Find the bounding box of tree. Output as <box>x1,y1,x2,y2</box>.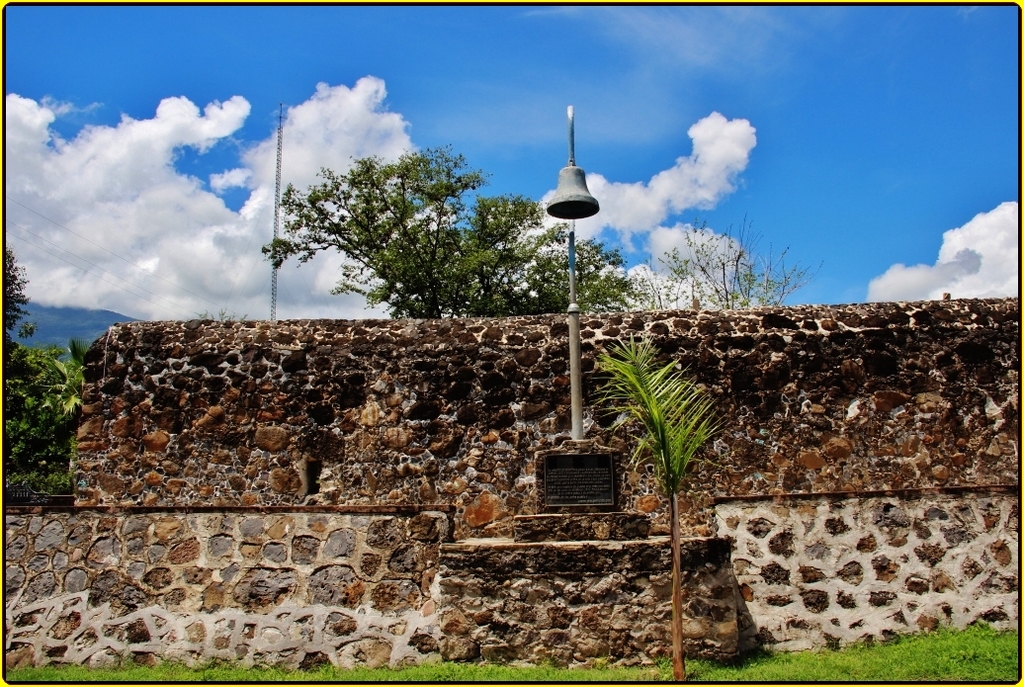
<box>0,235,89,508</box>.
